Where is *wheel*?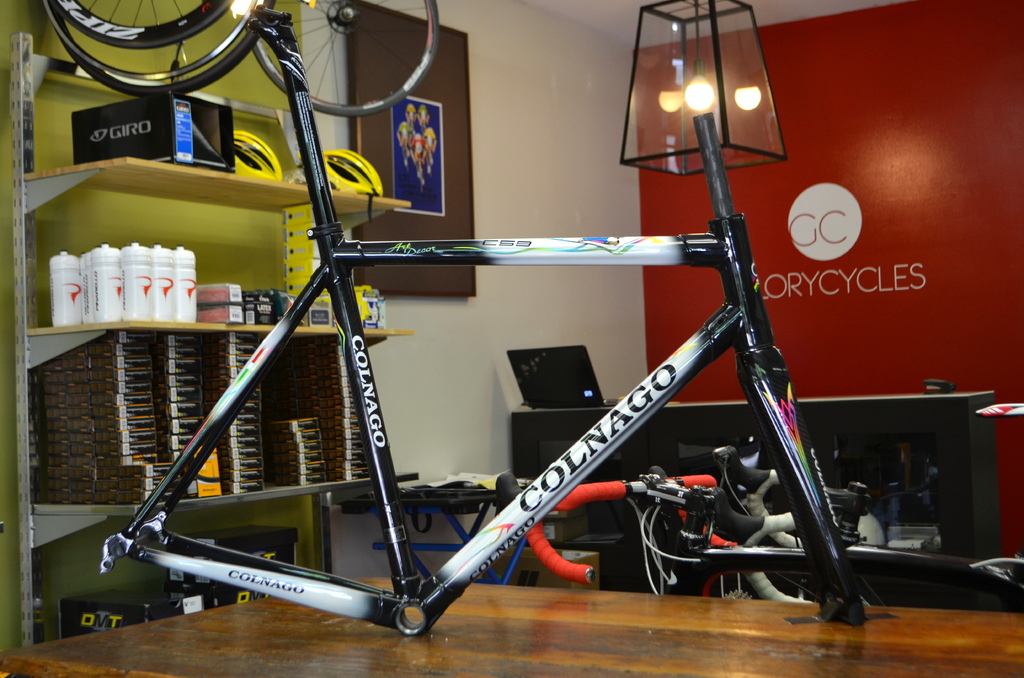
left=61, top=3, right=272, bottom=101.
